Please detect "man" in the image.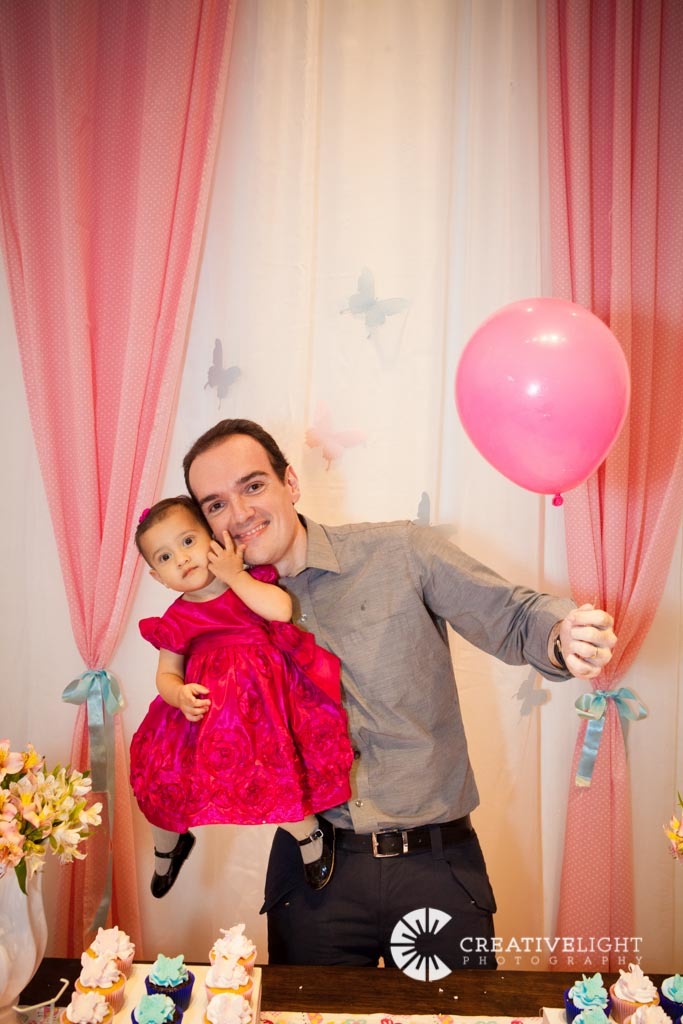
<box>151,417,581,978</box>.
